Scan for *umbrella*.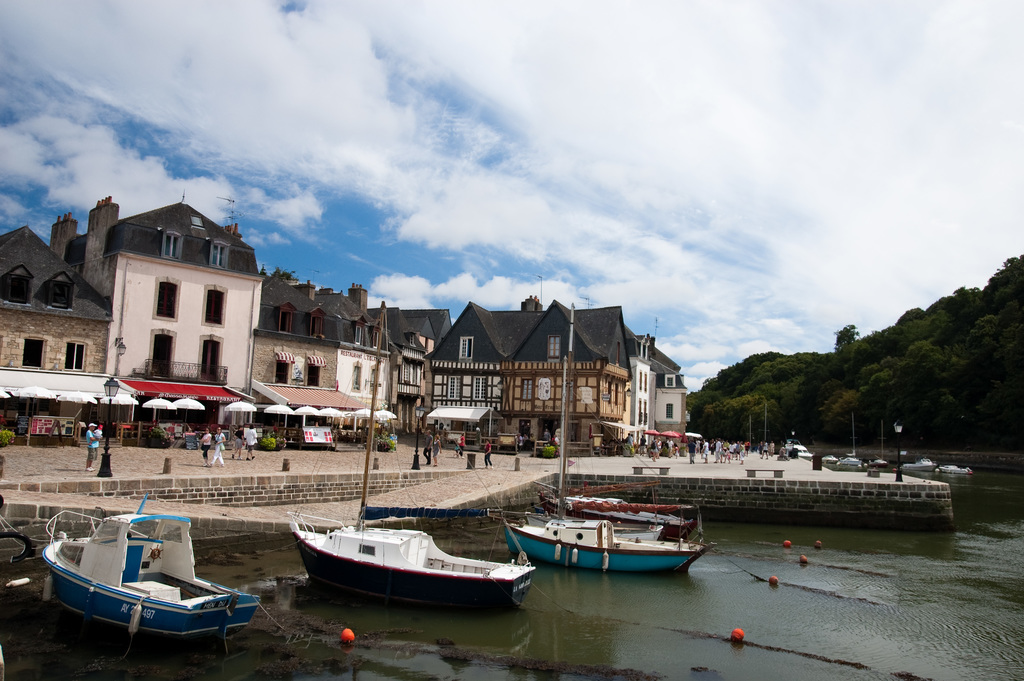
Scan result: (664,428,680,439).
